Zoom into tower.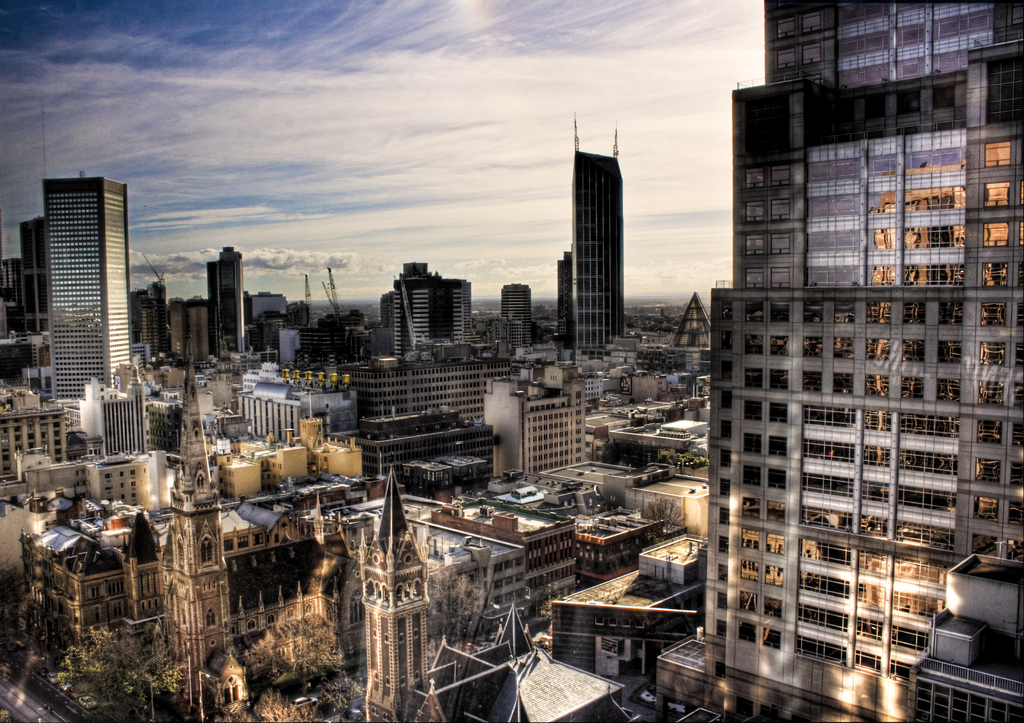
Zoom target: (541, 97, 649, 366).
